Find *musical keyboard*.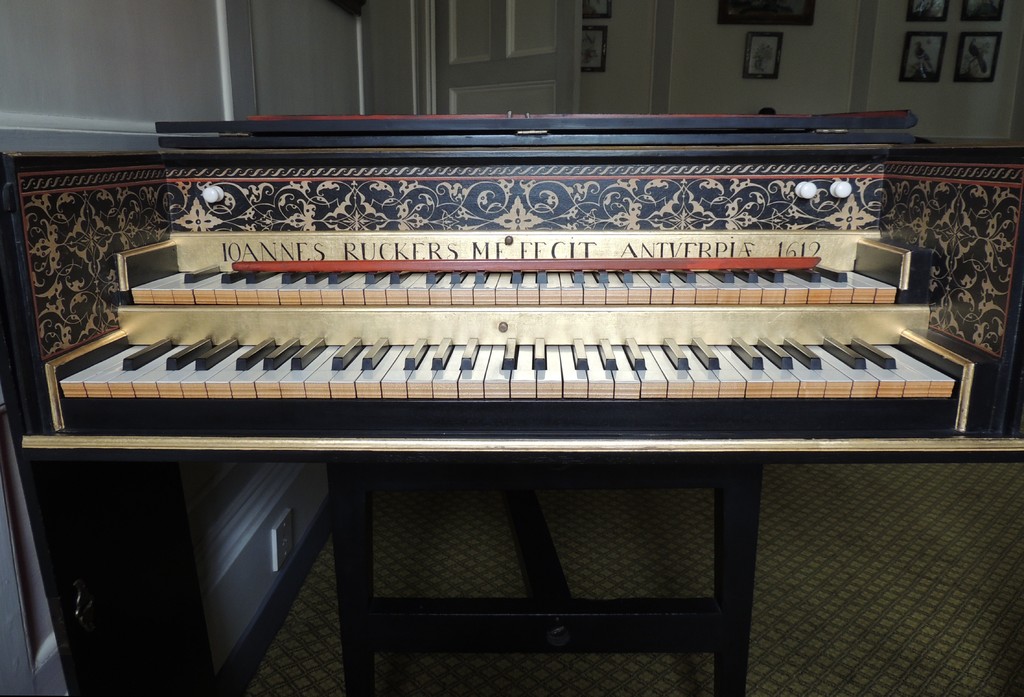
[left=48, top=330, right=956, bottom=403].
